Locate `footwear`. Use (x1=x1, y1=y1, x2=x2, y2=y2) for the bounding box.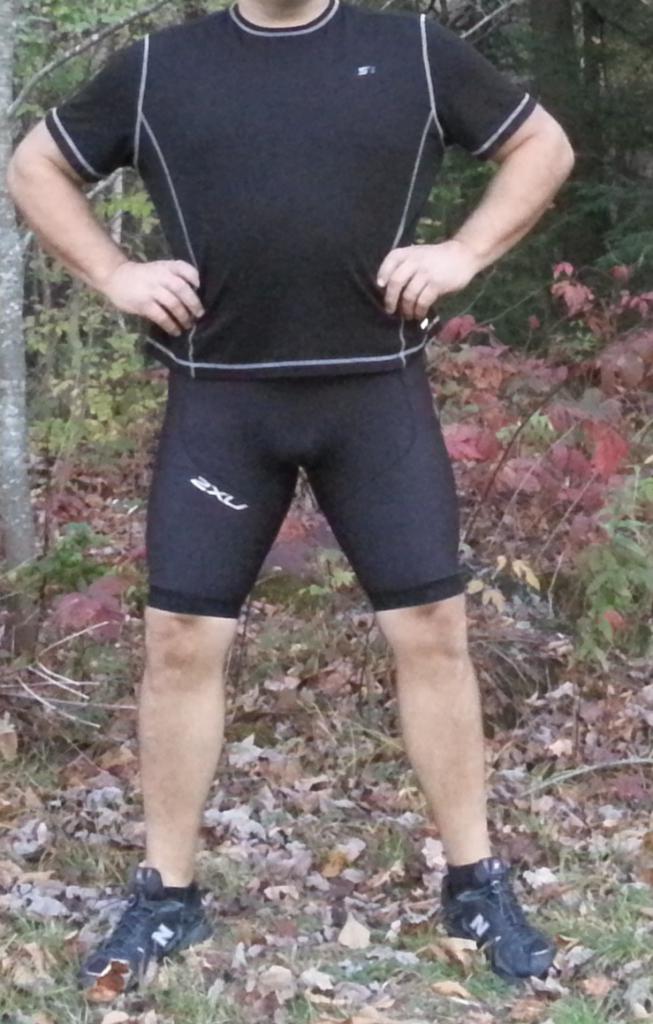
(x1=82, y1=865, x2=211, y2=990).
